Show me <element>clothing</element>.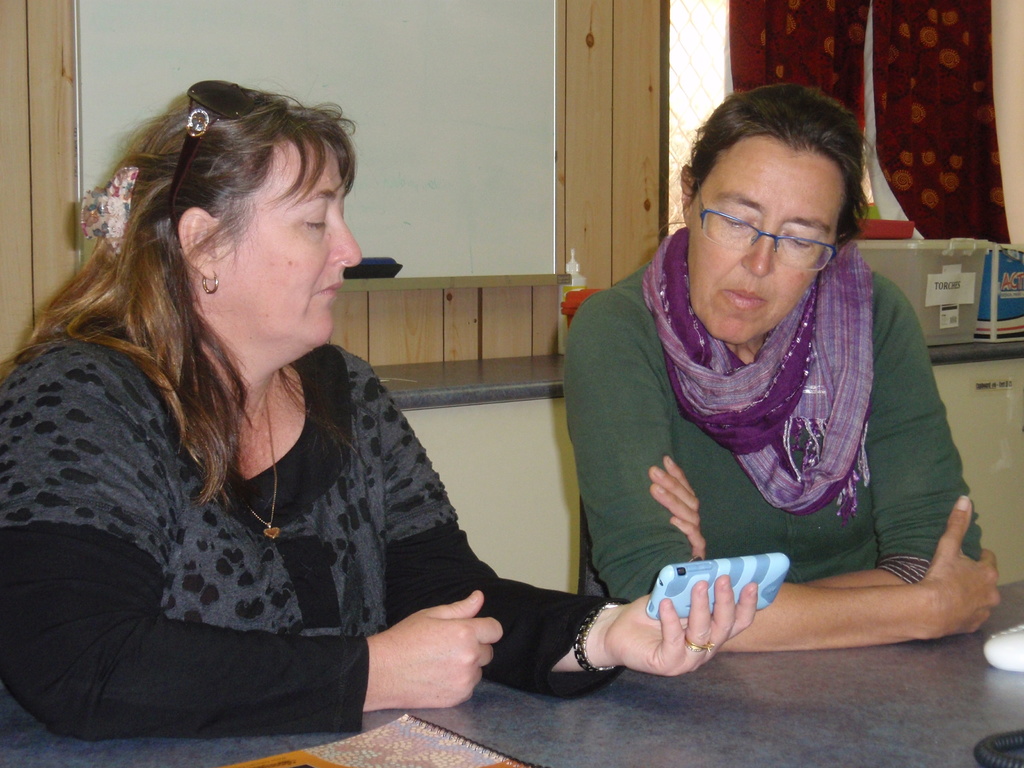
<element>clothing</element> is here: 564:262:986:605.
